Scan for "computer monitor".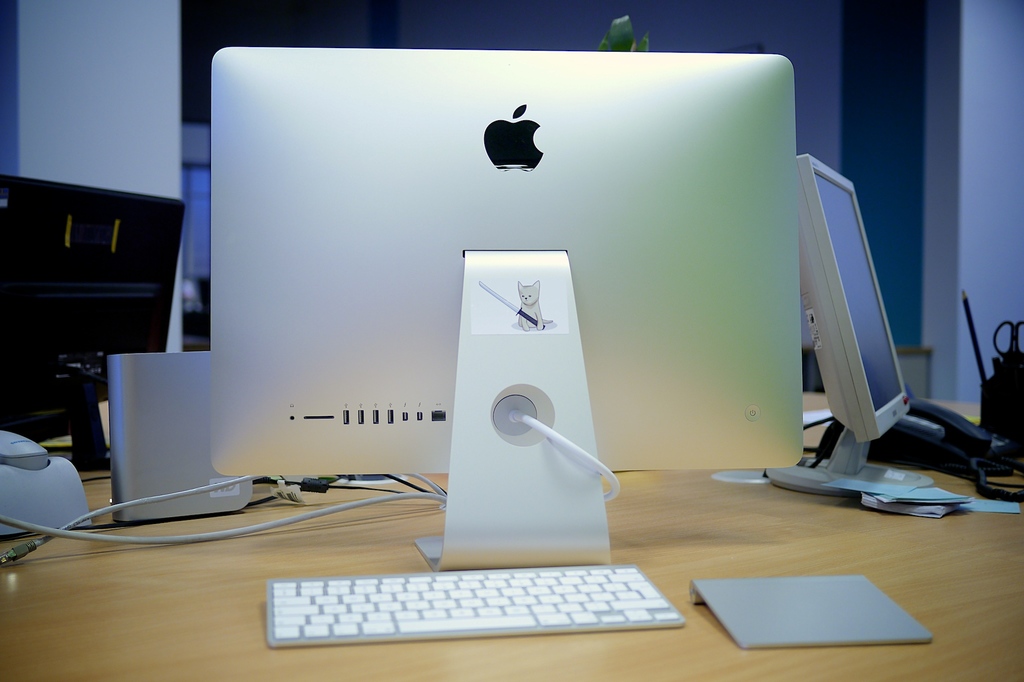
Scan result: [758, 152, 913, 504].
